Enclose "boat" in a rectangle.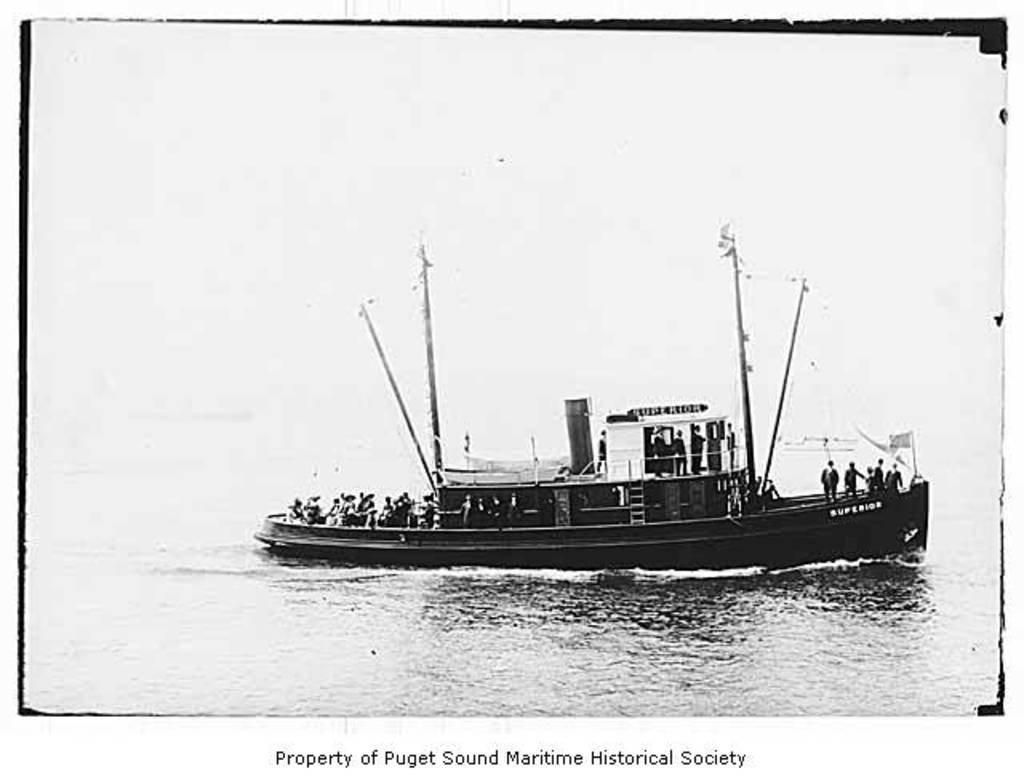
243 307 1006 573.
